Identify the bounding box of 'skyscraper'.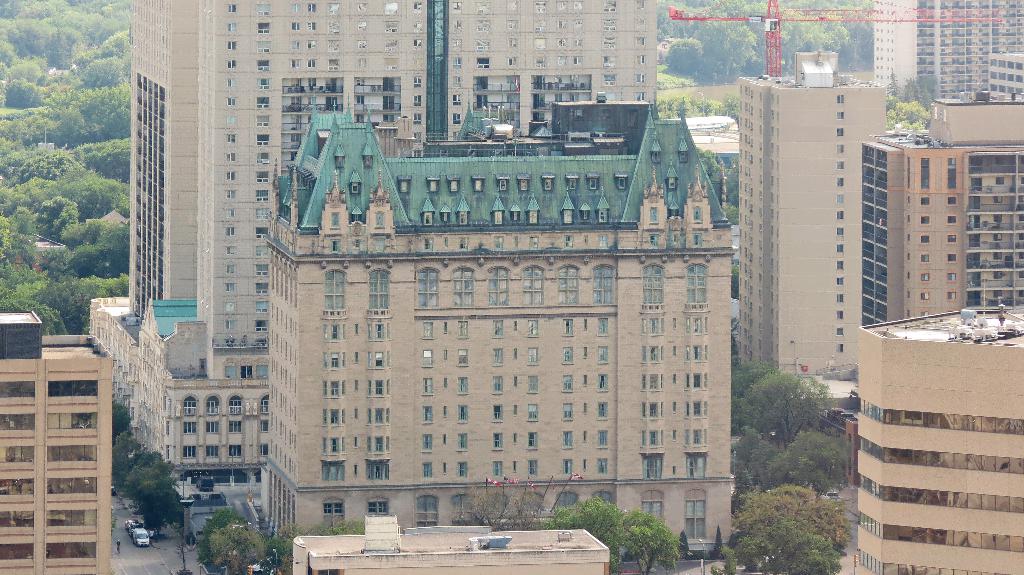
locate(872, 0, 1023, 107).
